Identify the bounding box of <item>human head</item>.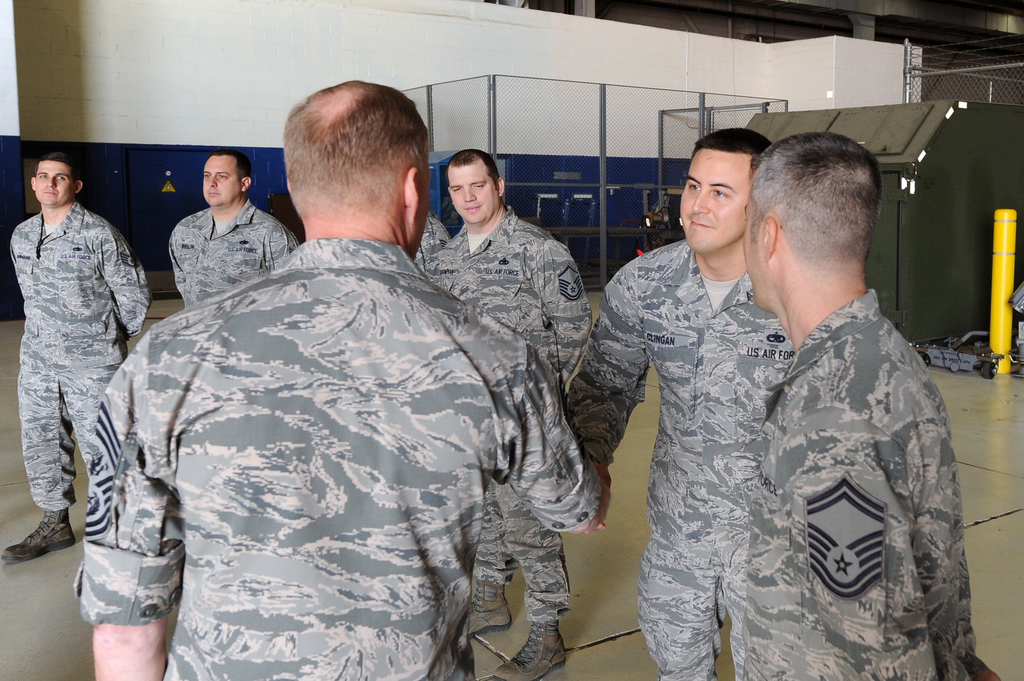
crop(34, 156, 81, 205).
